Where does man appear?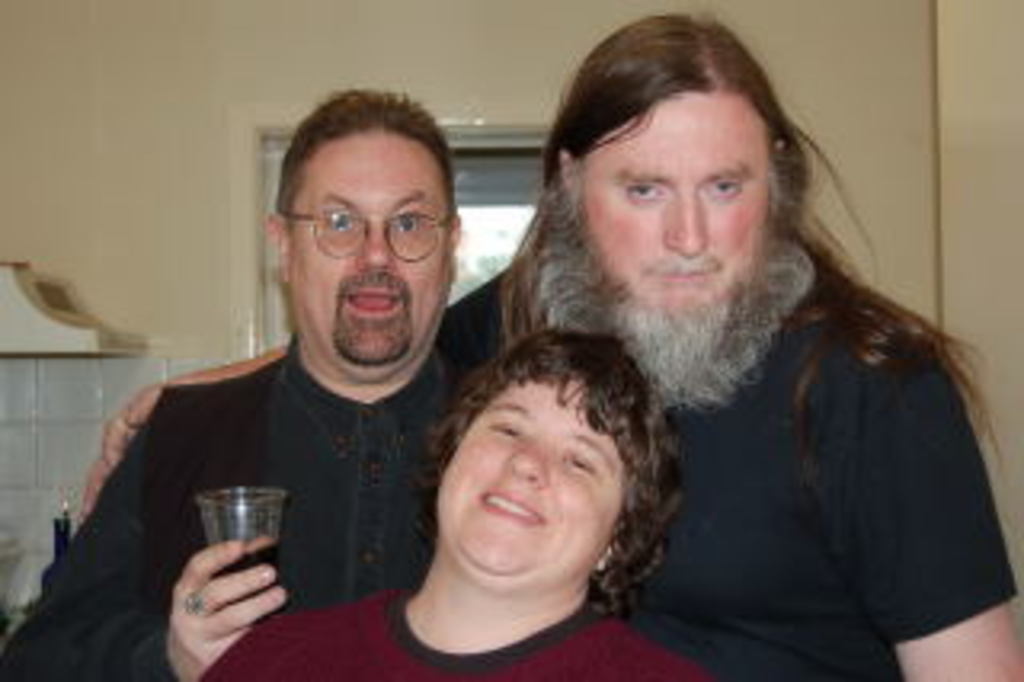
Appears at 77/13/1021/679.
